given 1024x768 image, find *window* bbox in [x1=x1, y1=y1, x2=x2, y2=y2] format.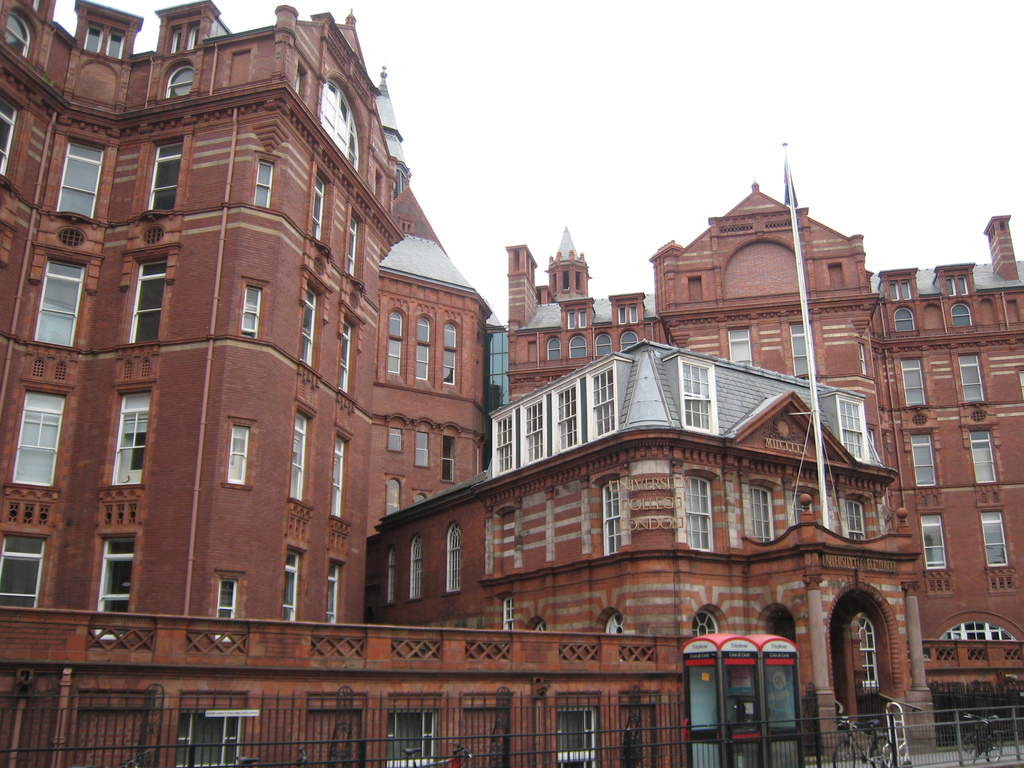
[x1=567, y1=310, x2=588, y2=333].
